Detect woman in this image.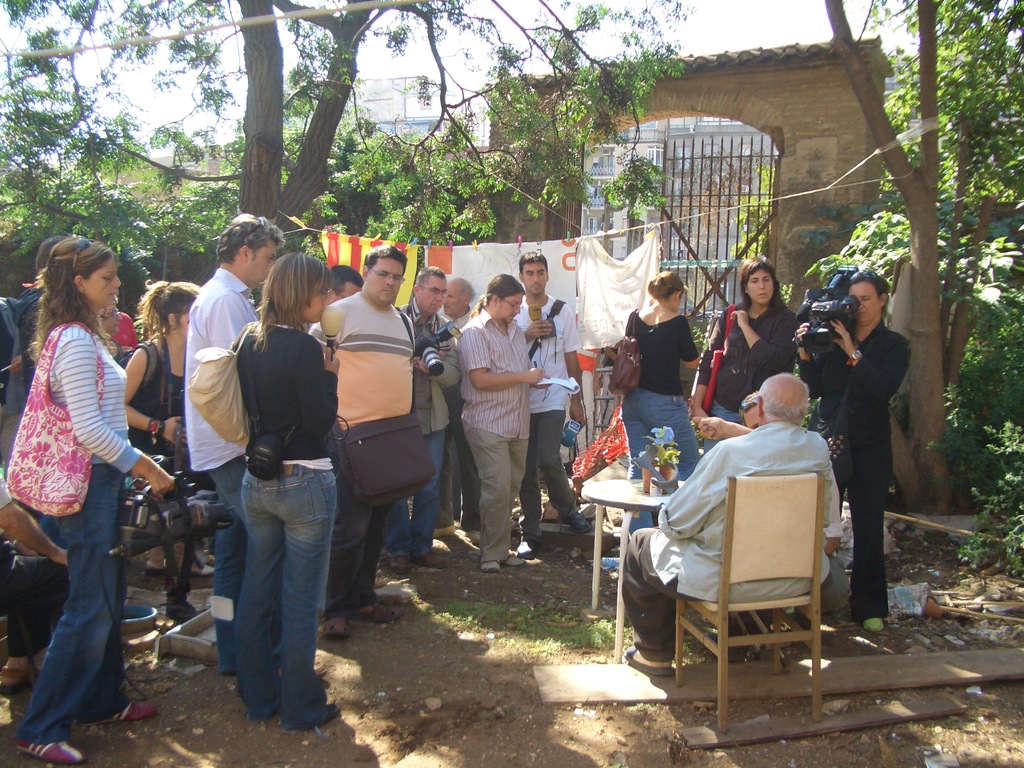
Detection: <box>13,236,164,767</box>.
